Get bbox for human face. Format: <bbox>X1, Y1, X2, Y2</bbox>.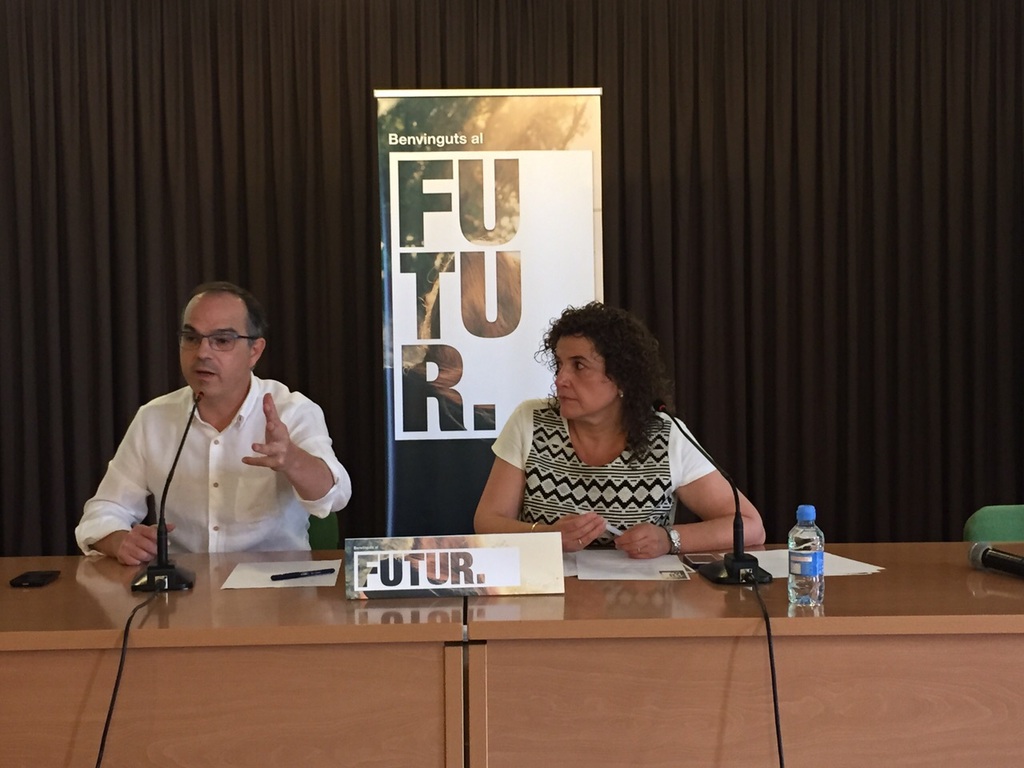
<bbox>178, 290, 253, 404</bbox>.
